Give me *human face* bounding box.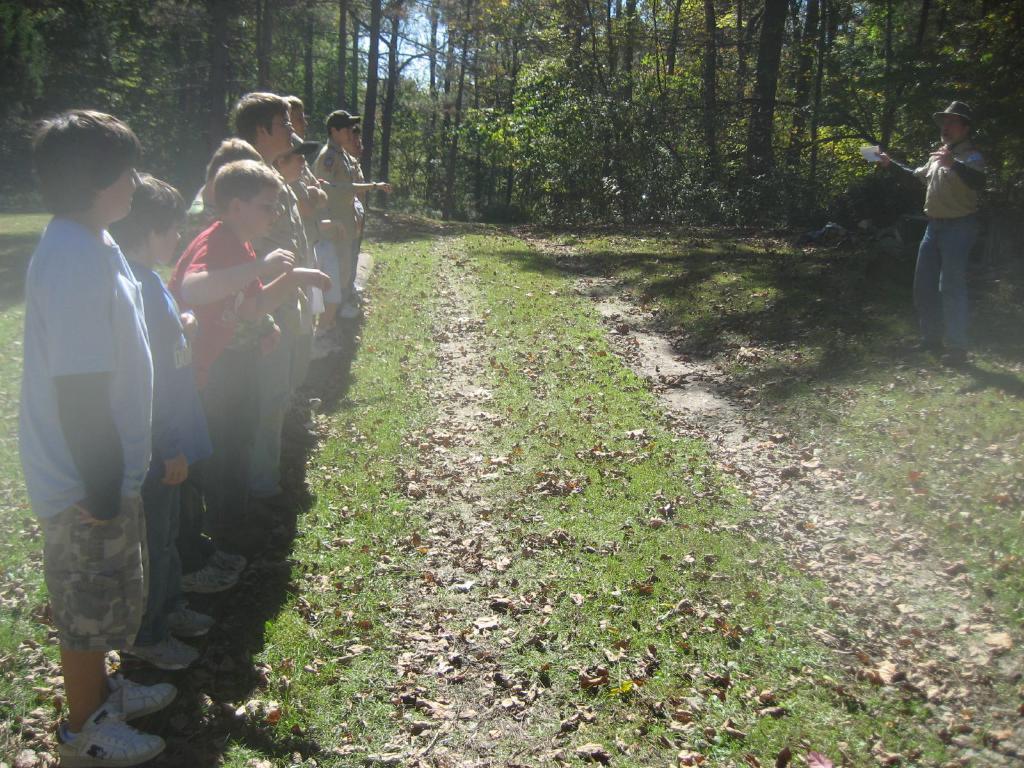
(x1=290, y1=106, x2=308, y2=141).
